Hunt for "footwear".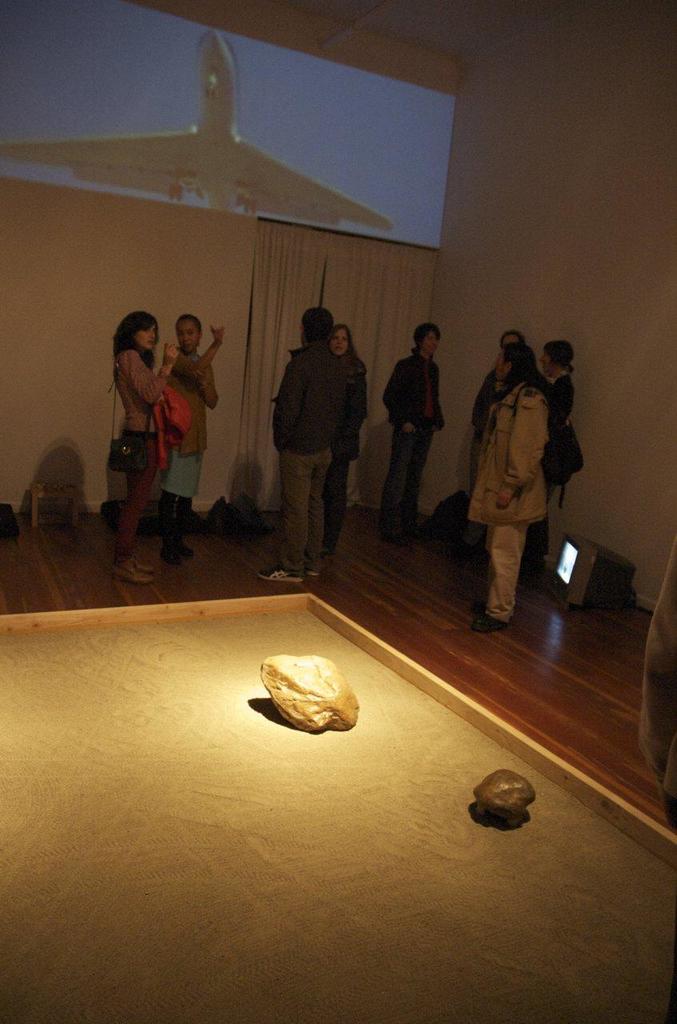
Hunted down at BBox(470, 605, 507, 634).
